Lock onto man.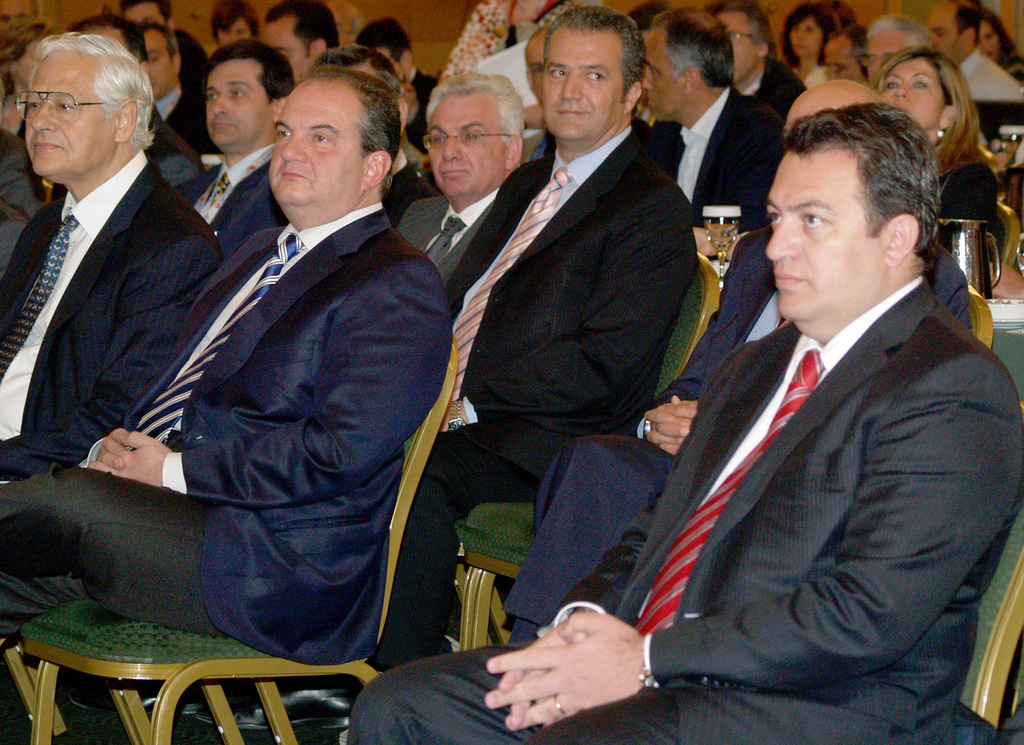
Locked: 312 47 428 195.
